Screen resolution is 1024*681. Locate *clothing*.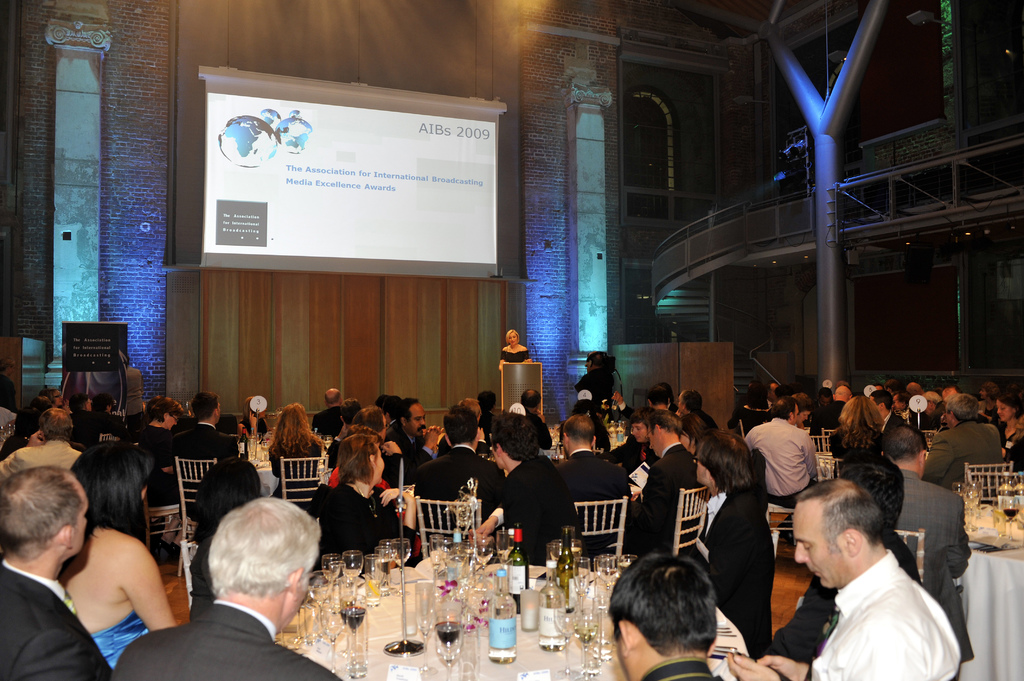
detection(927, 415, 1023, 484).
